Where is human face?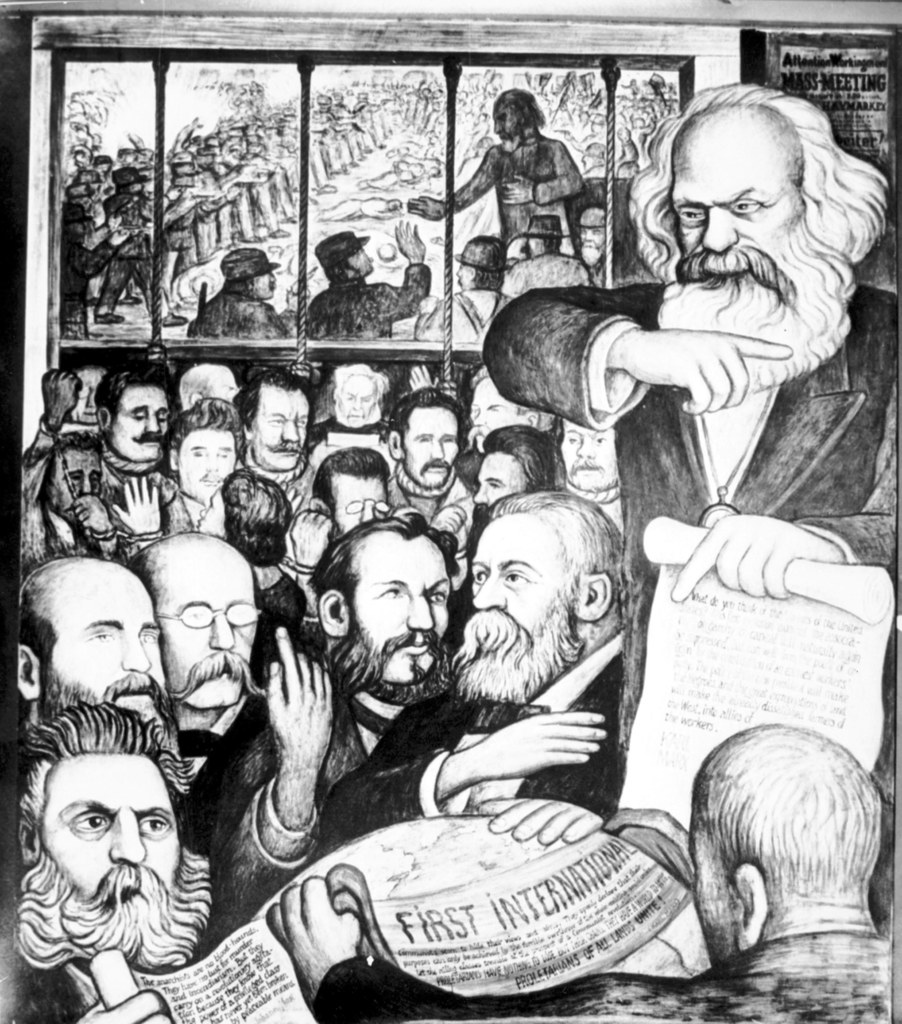
580:207:606:252.
